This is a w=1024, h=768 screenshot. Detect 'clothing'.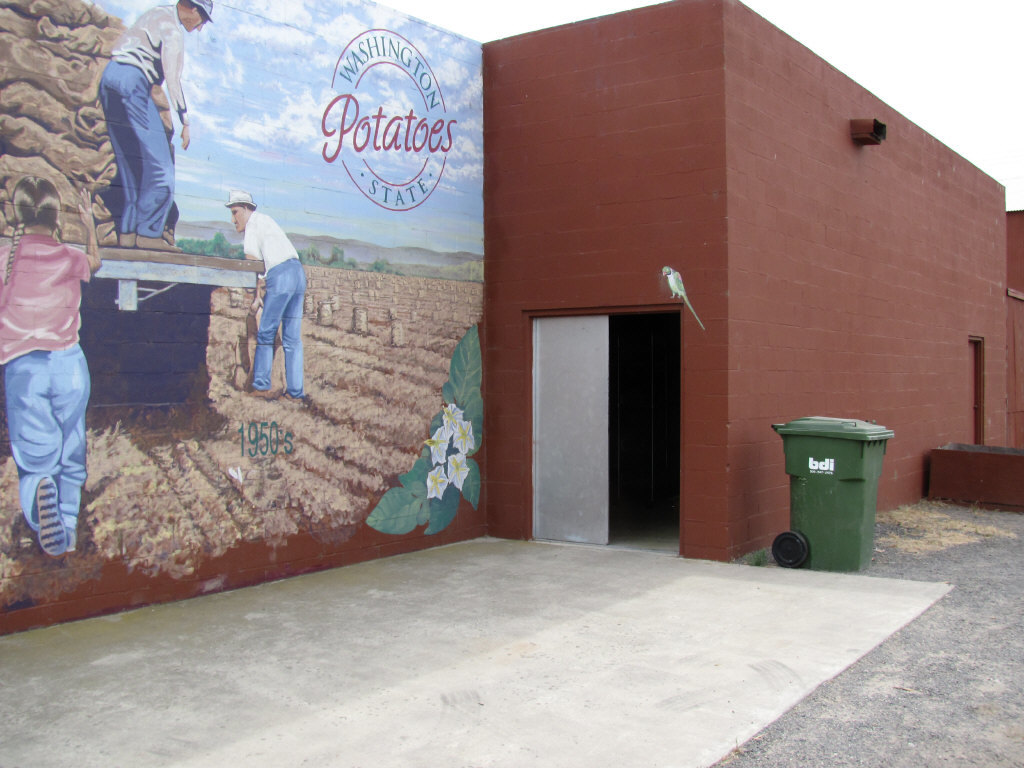
76:0:191:250.
